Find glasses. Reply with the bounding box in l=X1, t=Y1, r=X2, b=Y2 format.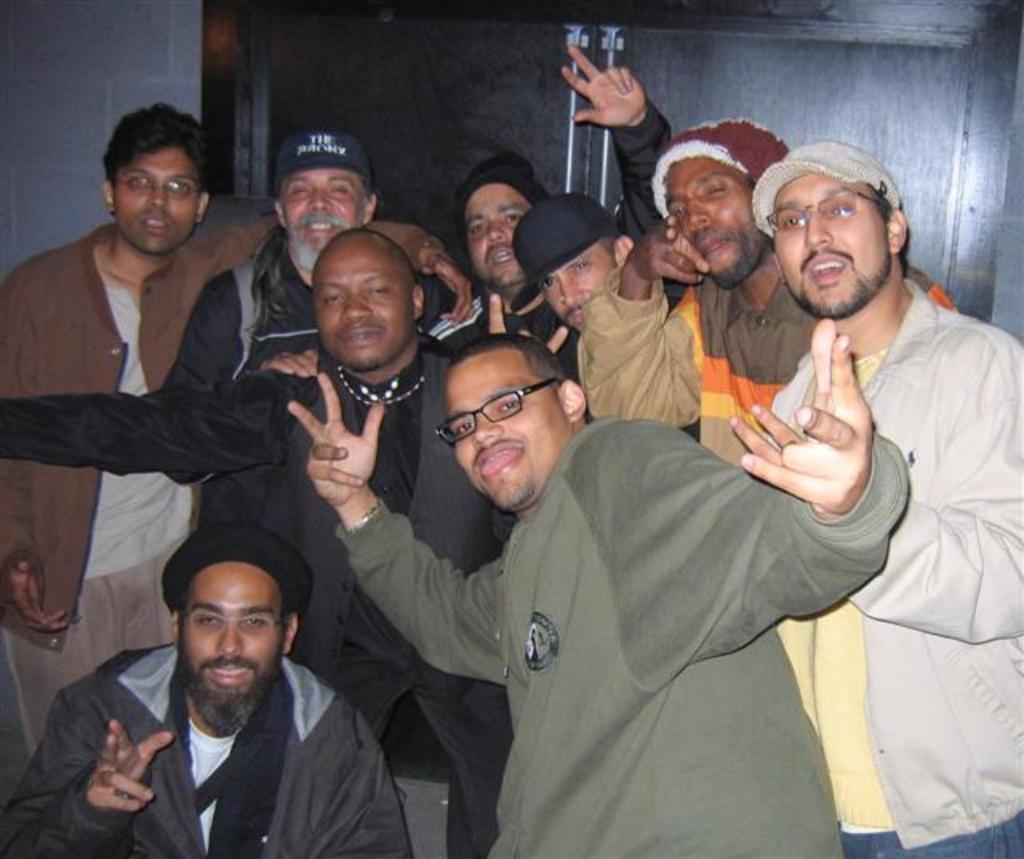
l=171, t=603, r=286, b=635.
